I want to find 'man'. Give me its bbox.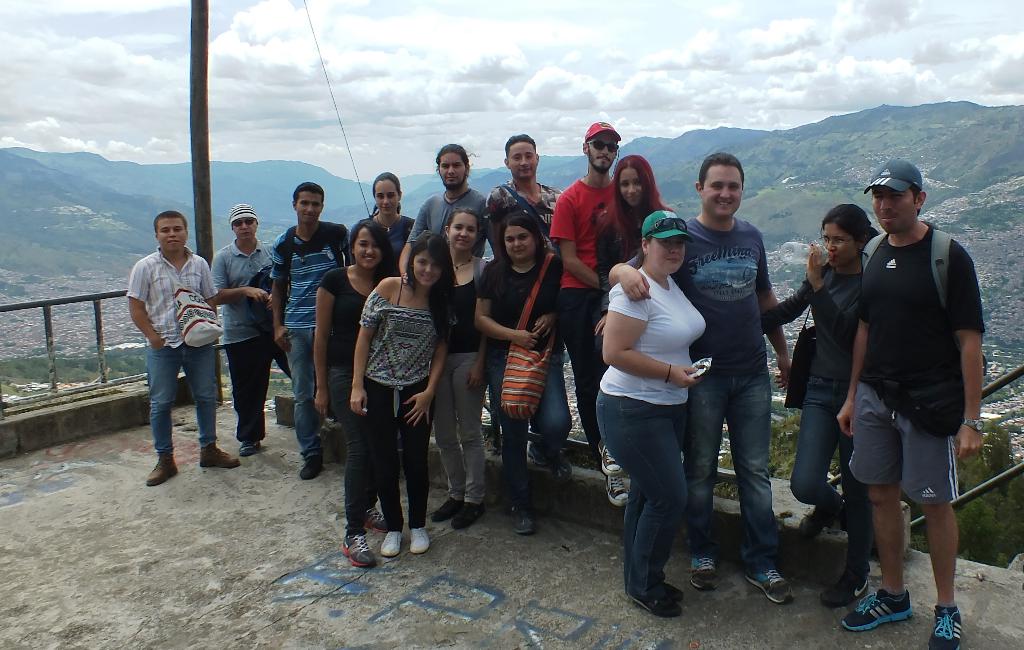
l=835, t=156, r=986, b=649.
